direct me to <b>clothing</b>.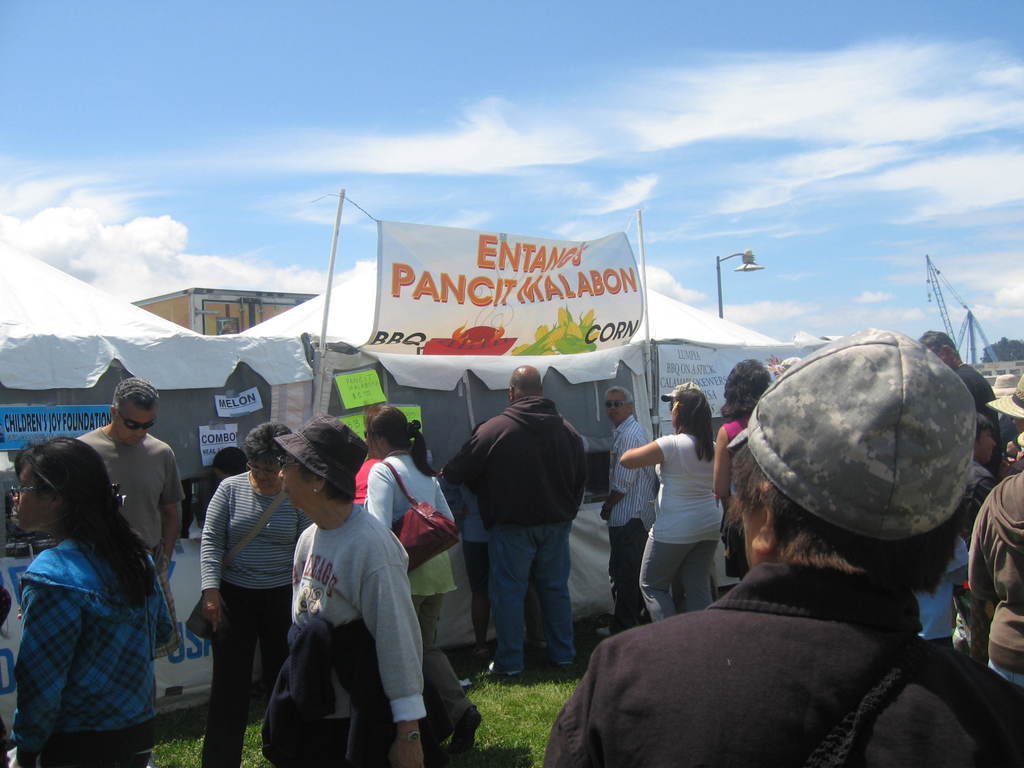
Direction: box(77, 420, 184, 644).
